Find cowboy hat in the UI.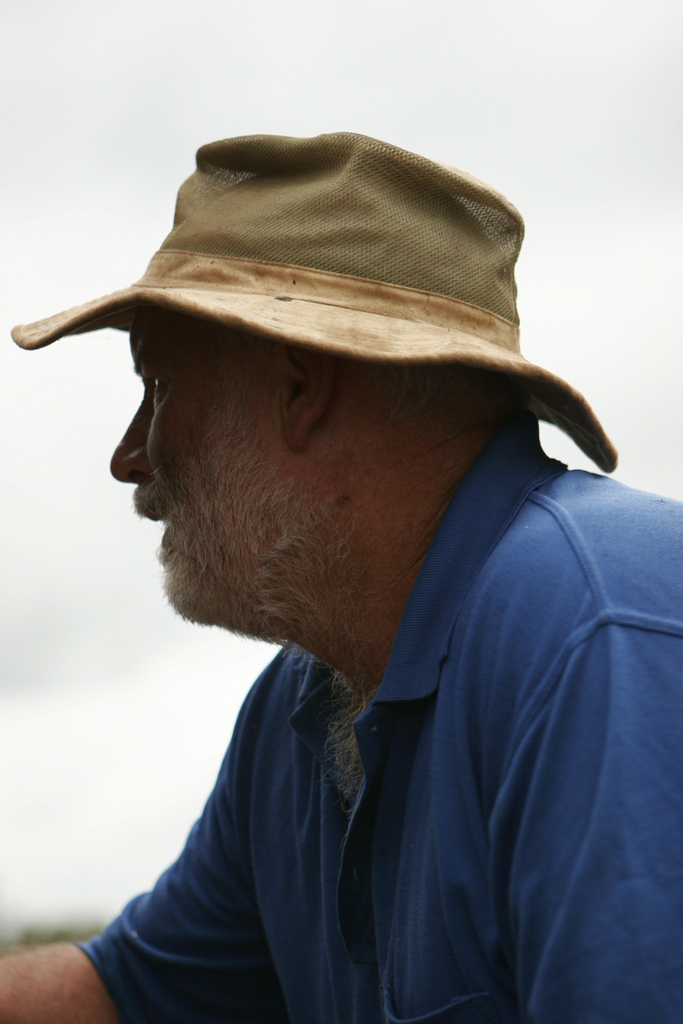
UI element at (41,115,591,495).
